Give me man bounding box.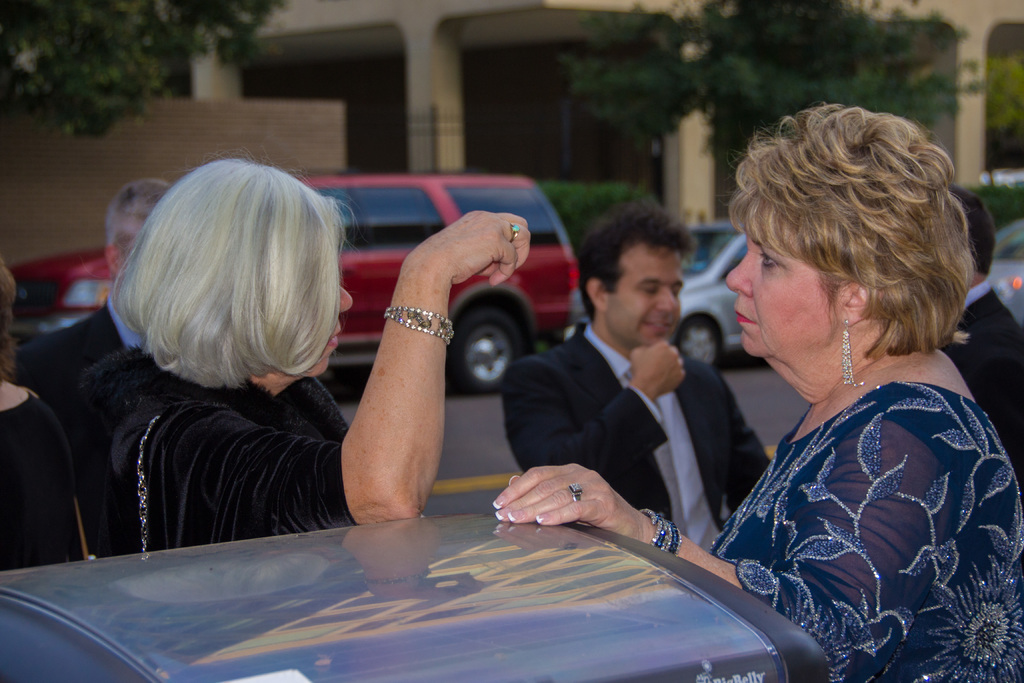
[11,177,177,420].
